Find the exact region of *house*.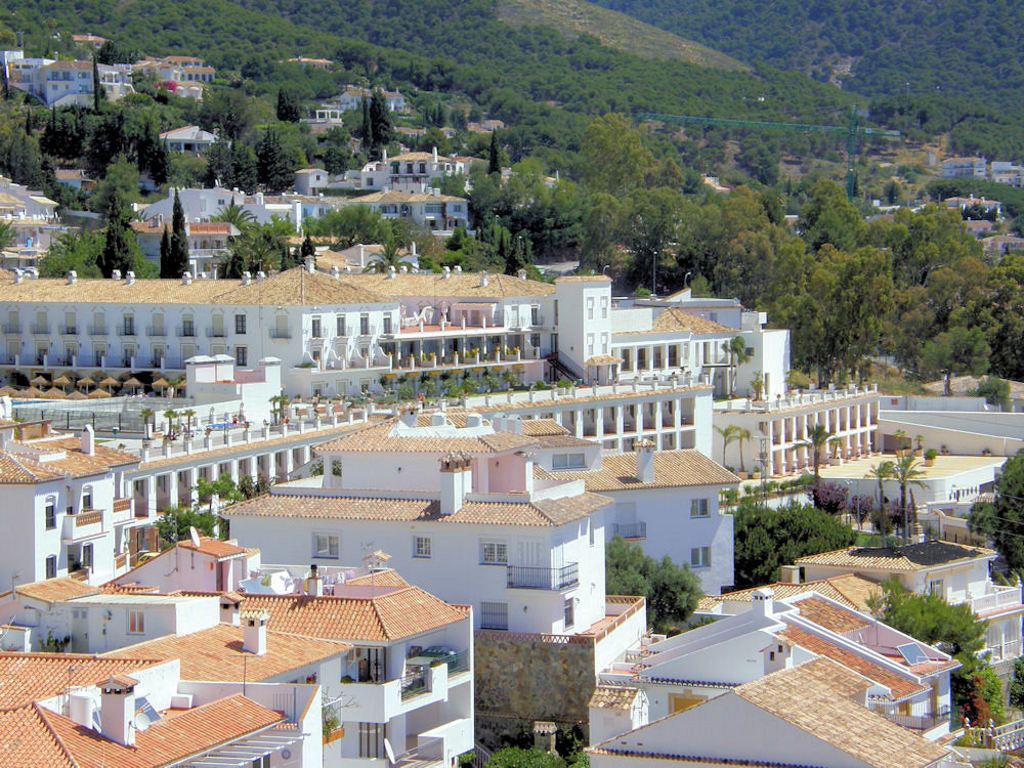
Exact region: [296,66,414,141].
